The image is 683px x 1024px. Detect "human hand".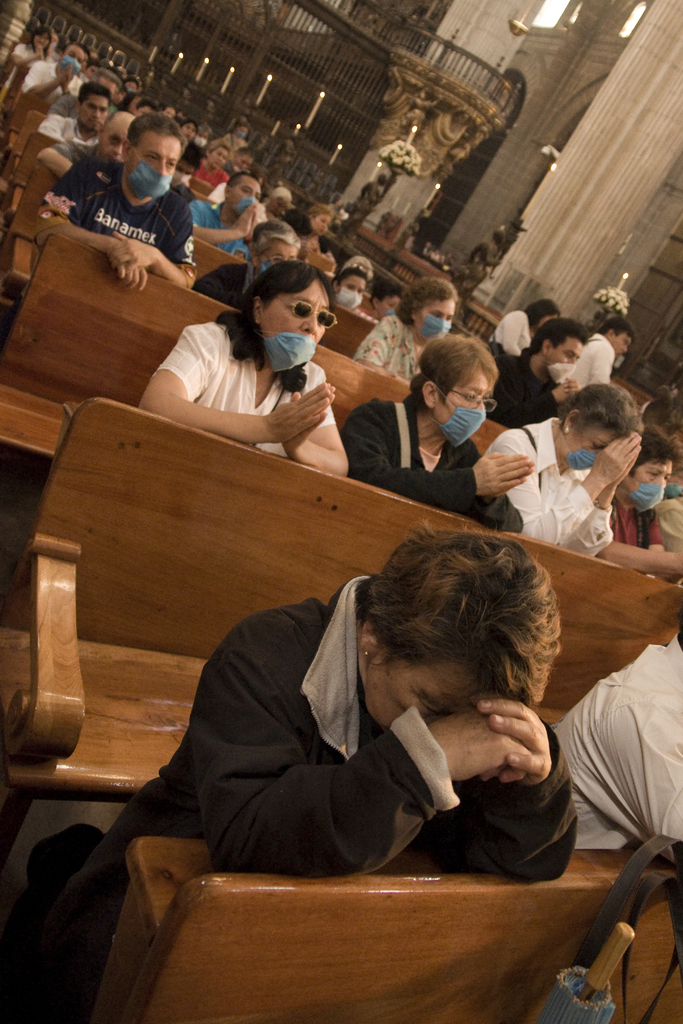
Detection: 31, 46, 42, 59.
